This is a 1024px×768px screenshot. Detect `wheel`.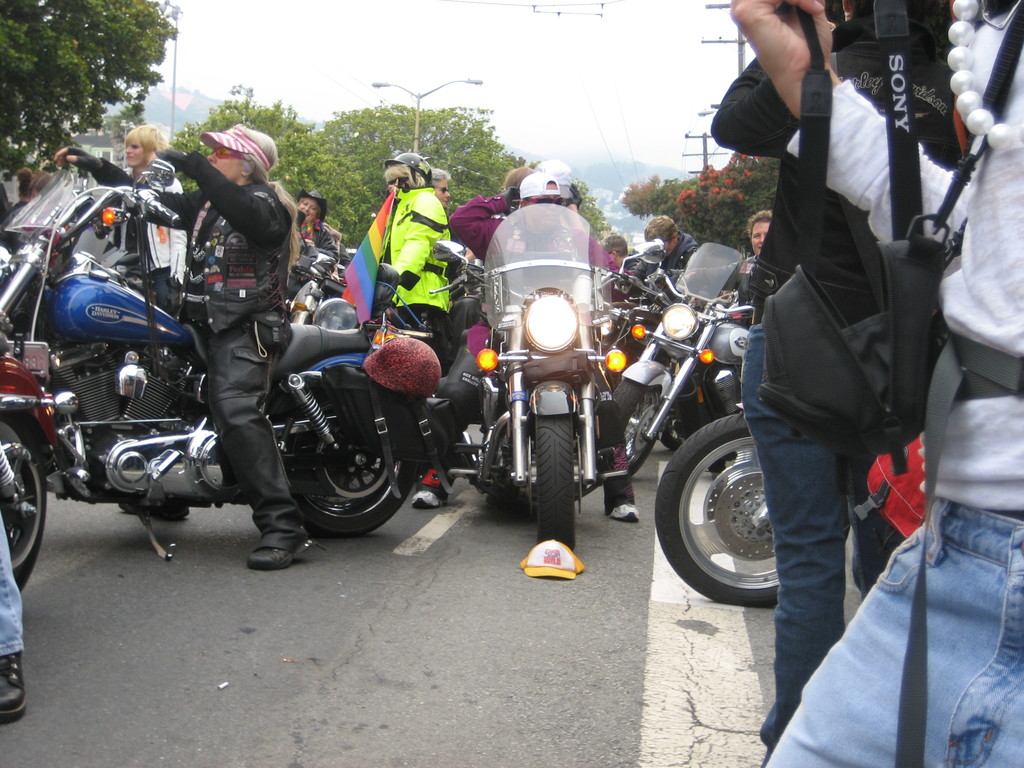
bbox=[520, 418, 582, 549].
